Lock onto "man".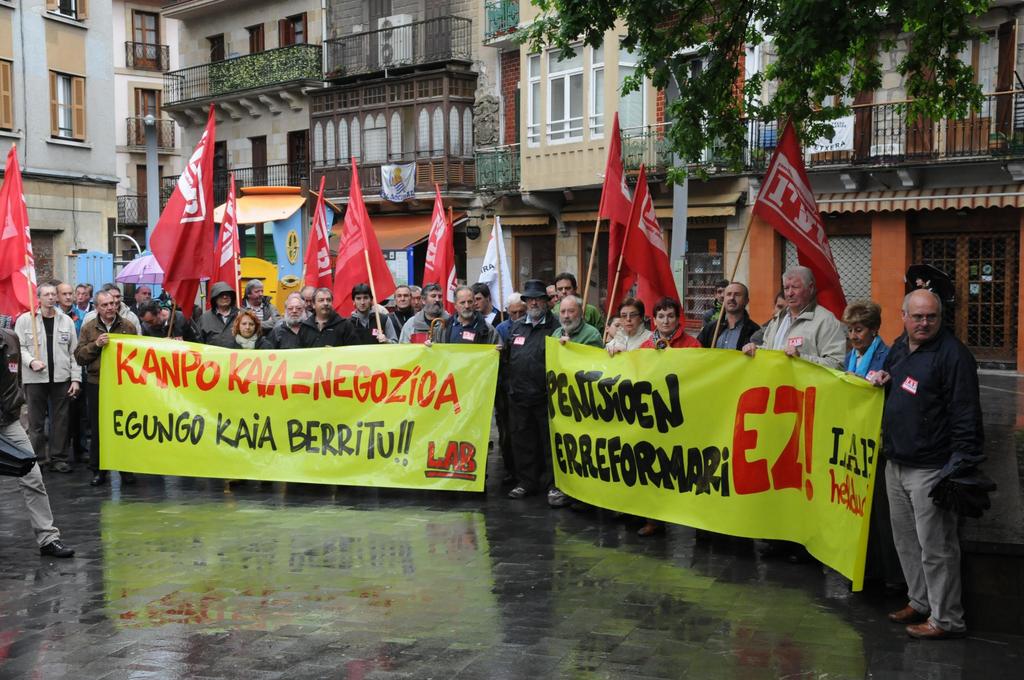
Locked: 190 283 247 352.
